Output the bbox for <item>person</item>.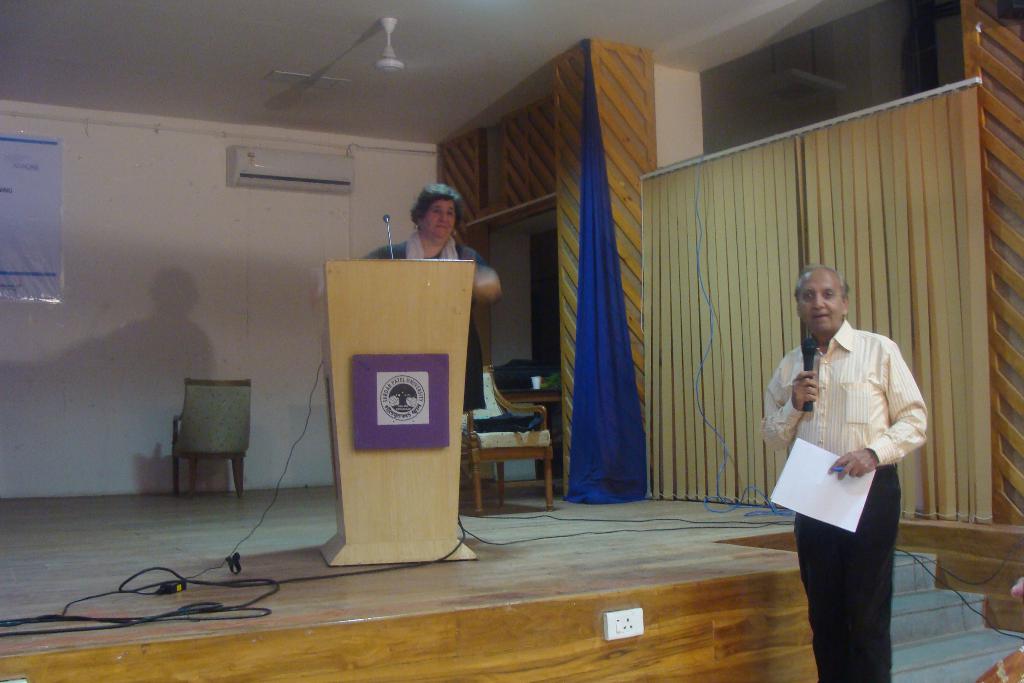
<bbox>359, 184, 507, 431</bbox>.
